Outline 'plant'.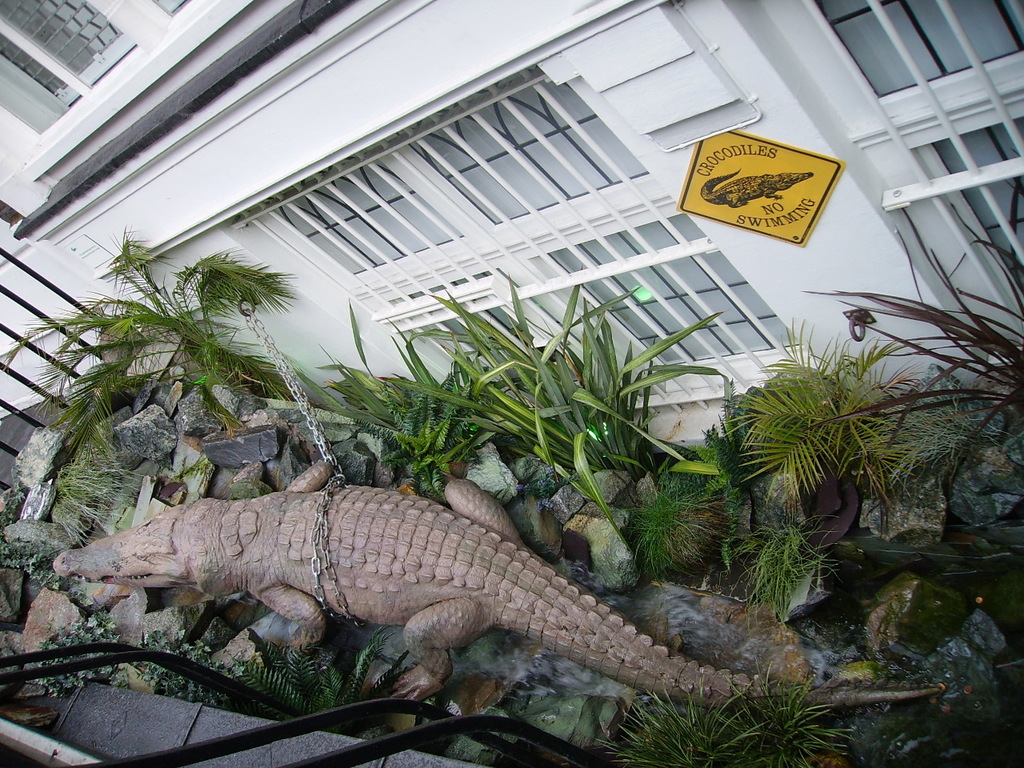
Outline: <box>0,546,230,718</box>.
